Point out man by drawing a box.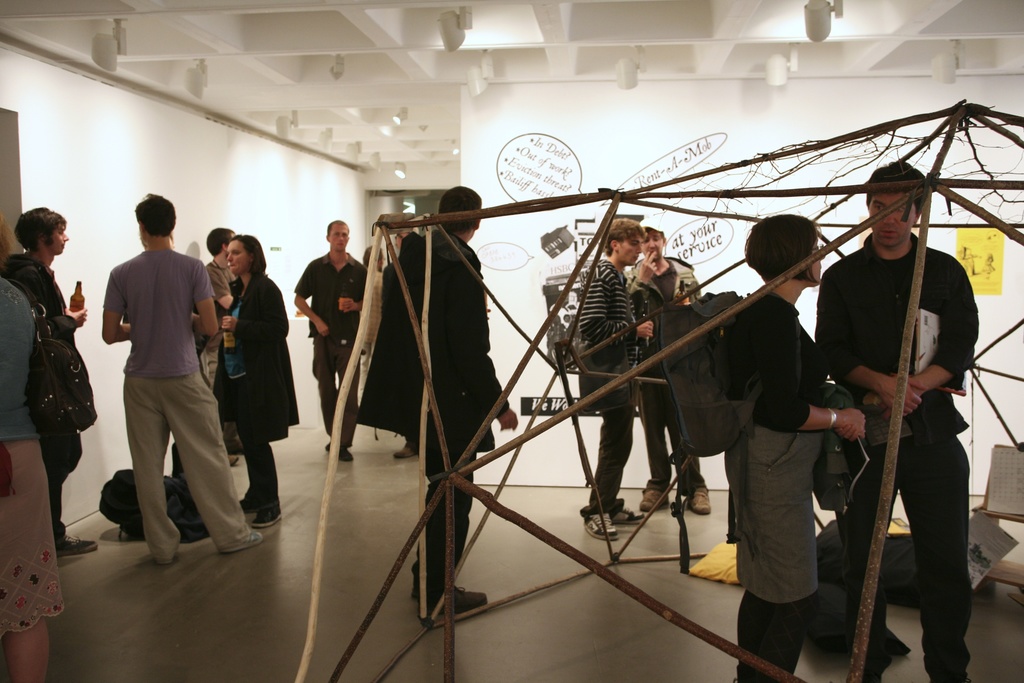
crop(626, 215, 710, 517).
